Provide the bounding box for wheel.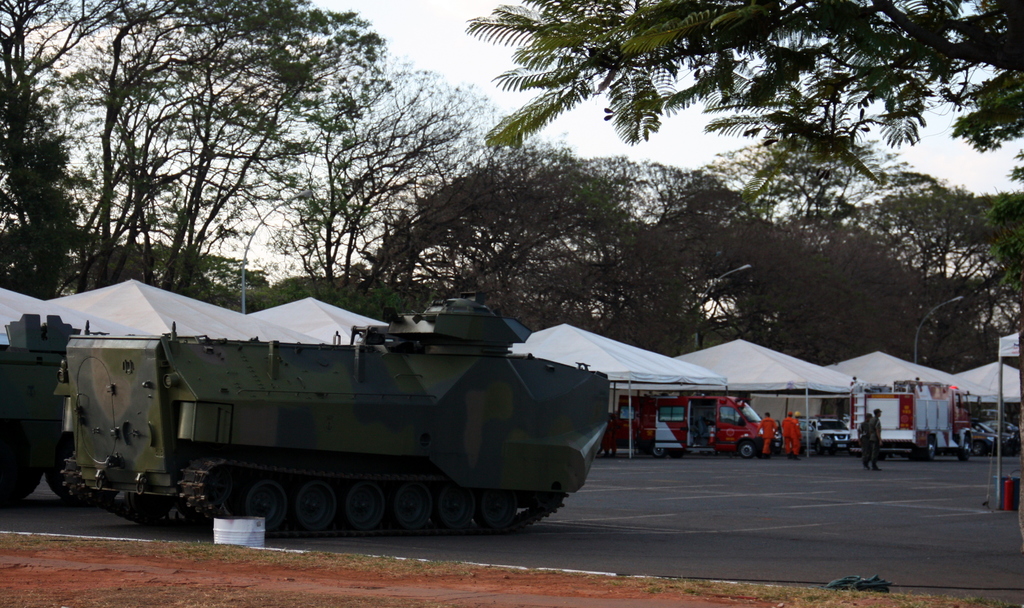
bbox=[476, 490, 517, 527].
